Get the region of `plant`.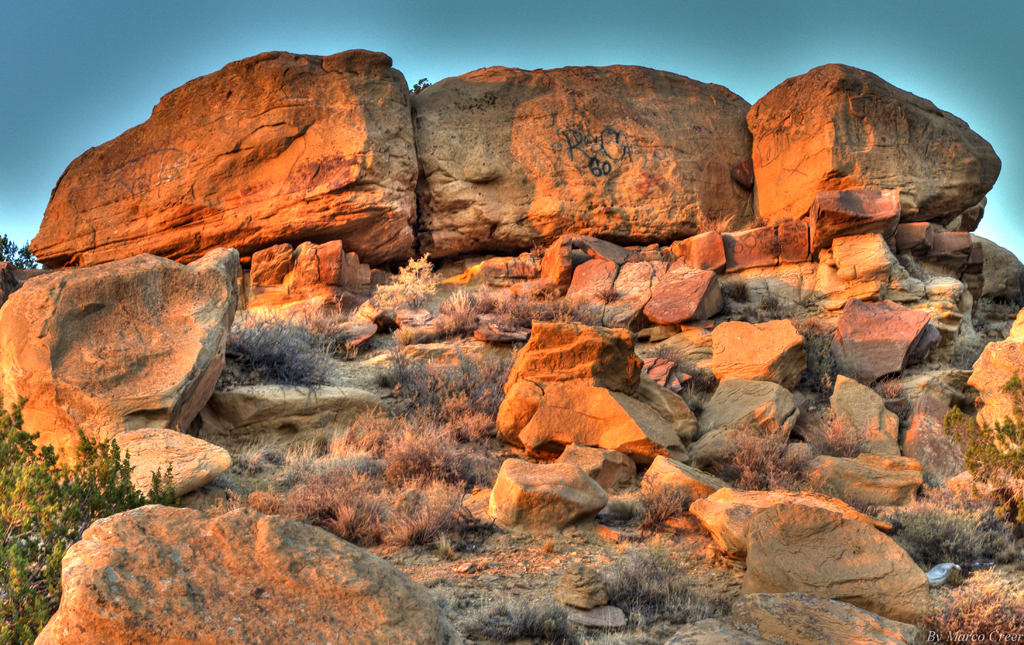
Rect(721, 273, 755, 304).
